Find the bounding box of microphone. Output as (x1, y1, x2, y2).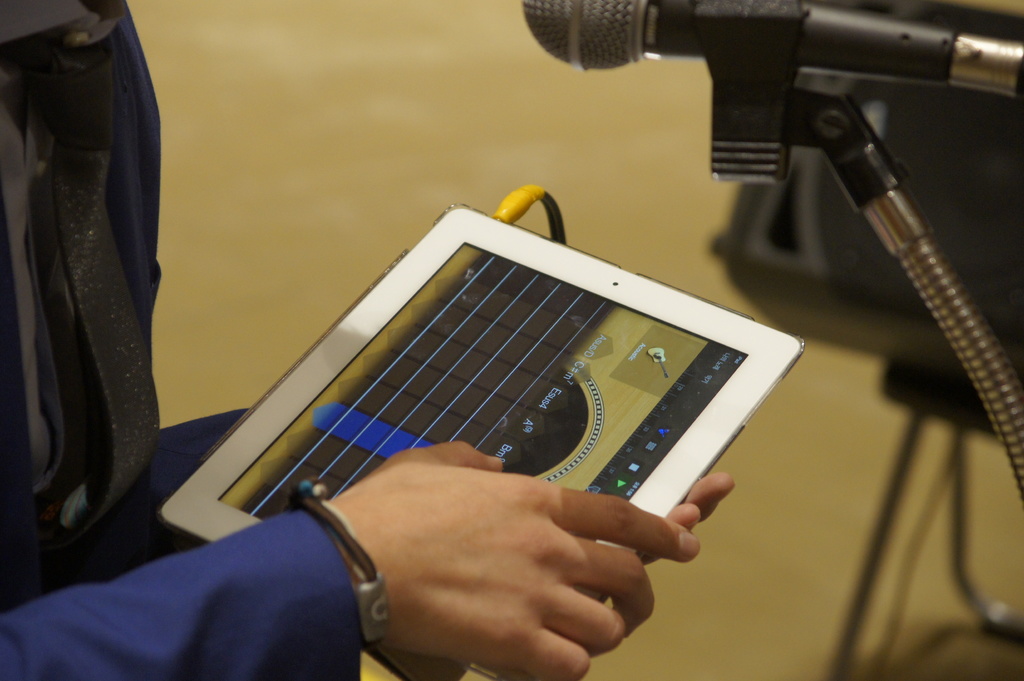
(497, 0, 1023, 93).
